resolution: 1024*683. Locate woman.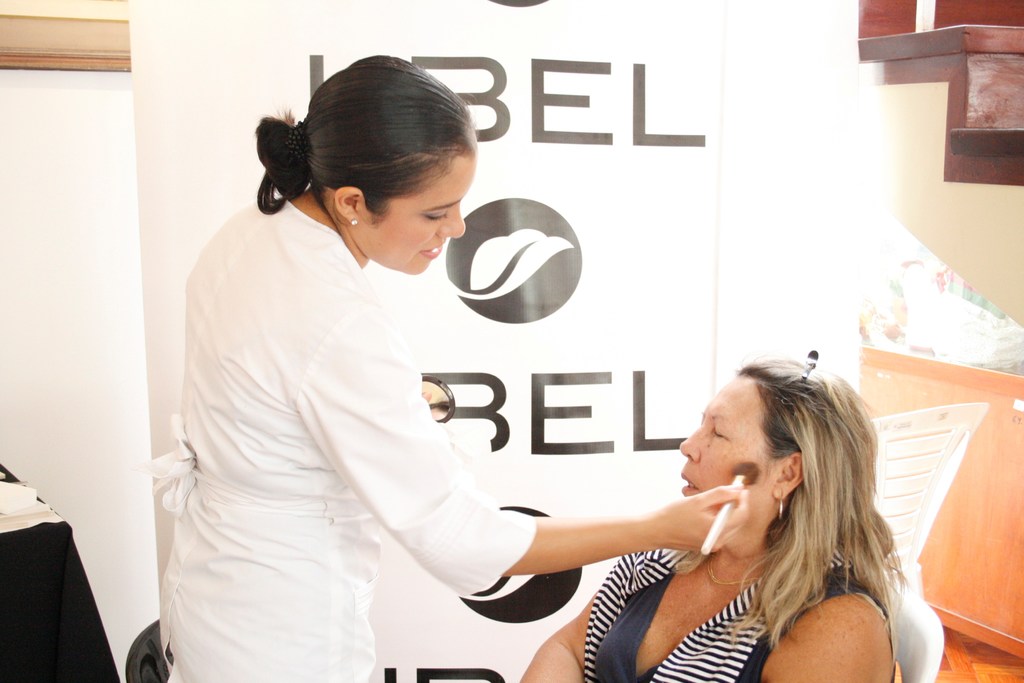
bbox(497, 363, 937, 682).
